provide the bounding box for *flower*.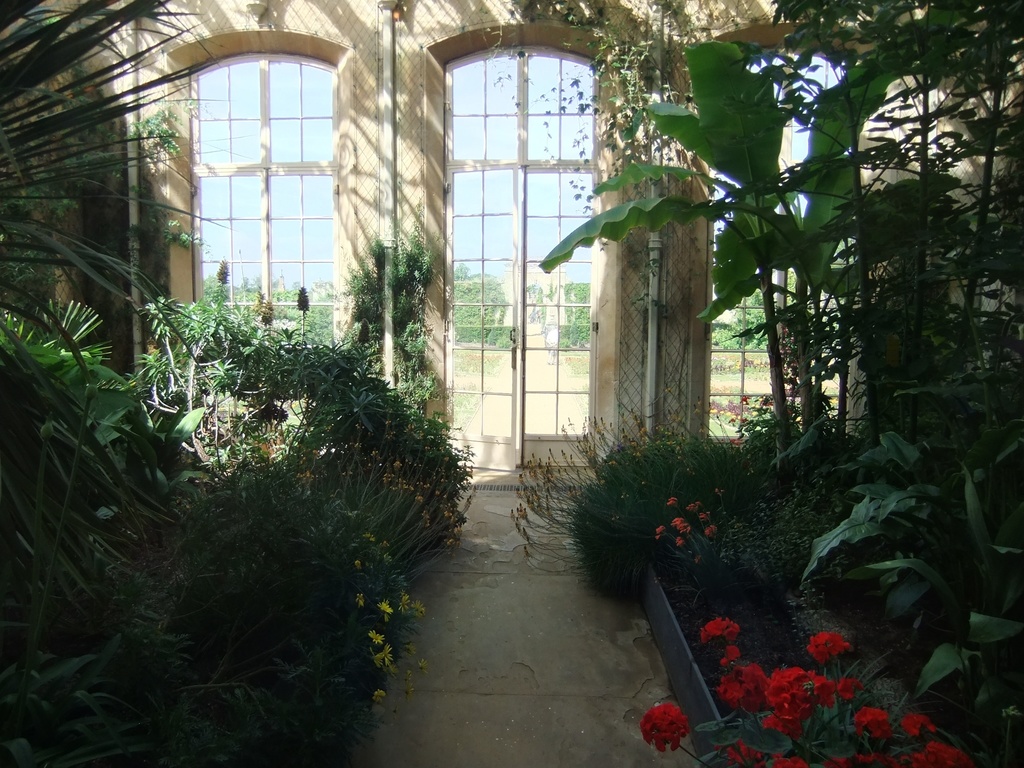
select_region(260, 301, 274, 326).
